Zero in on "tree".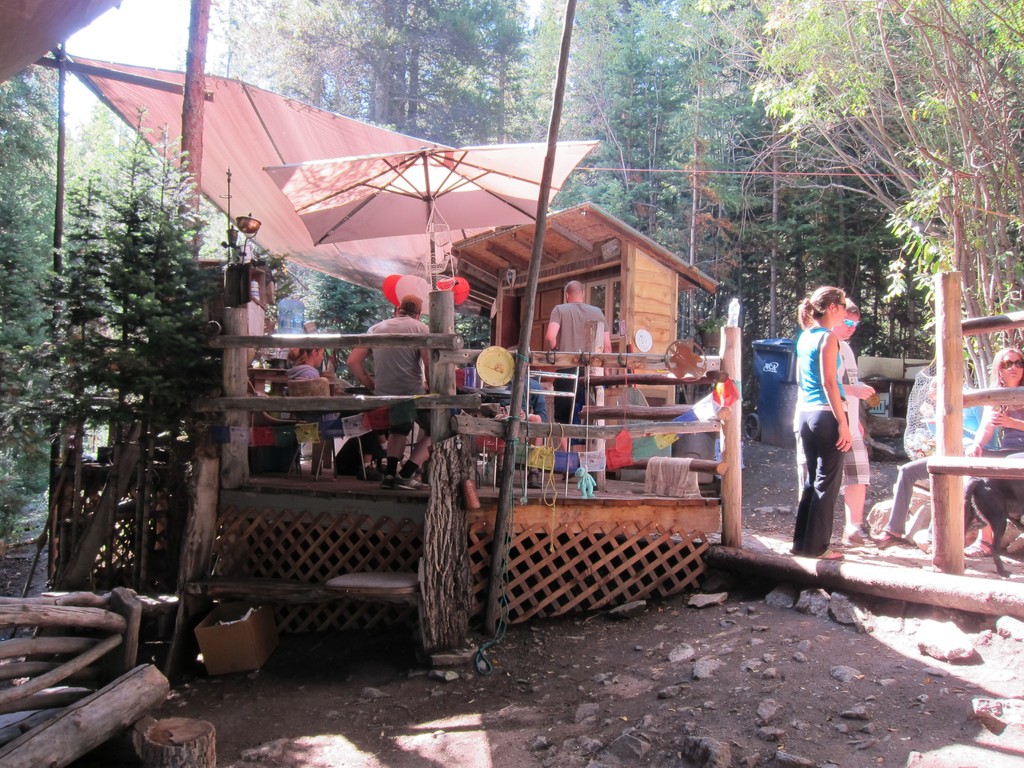
Zeroed in: box(561, 0, 771, 246).
